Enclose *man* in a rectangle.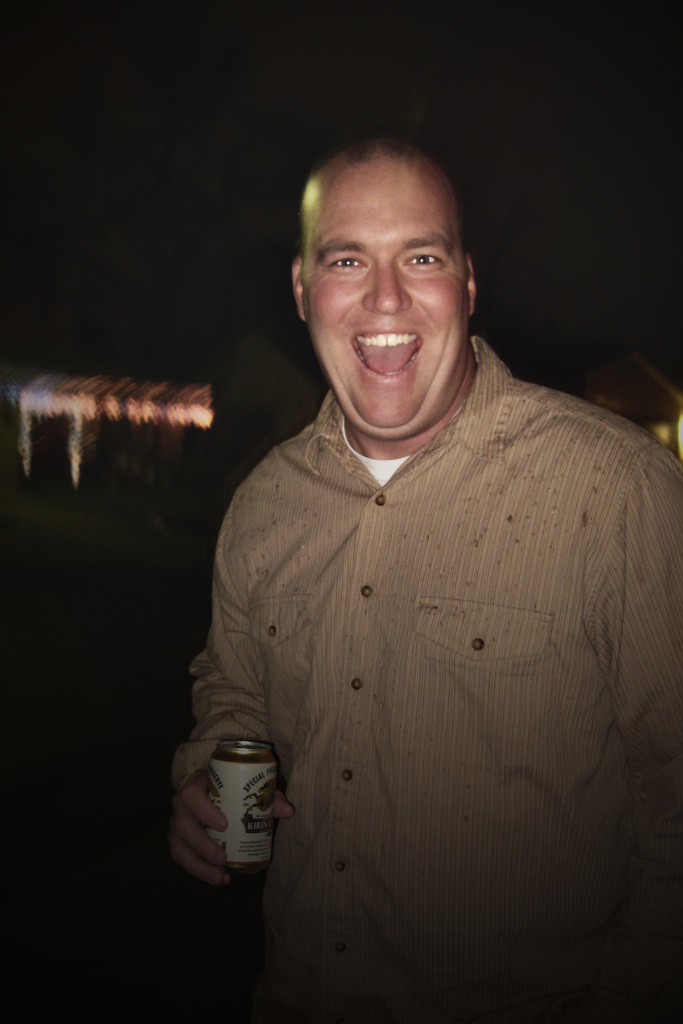
177, 124, 682, 1023.
